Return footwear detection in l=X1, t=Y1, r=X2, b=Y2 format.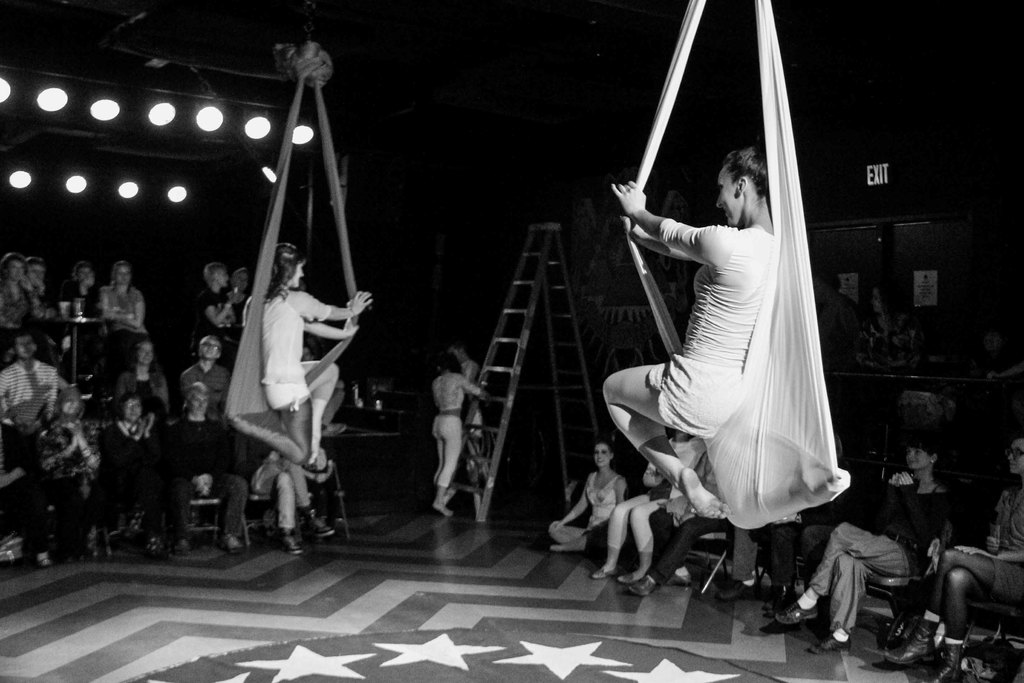
l=882, t=627, r=934, b=664.
